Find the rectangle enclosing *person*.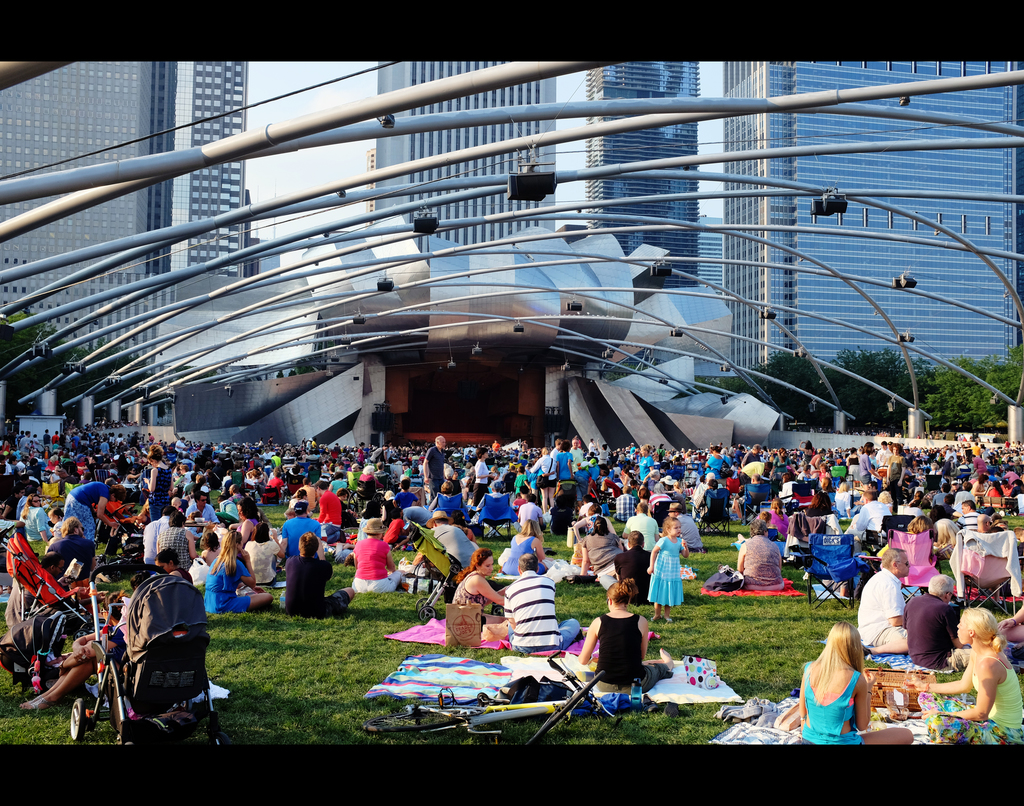
(650, 514, 691, 622).
